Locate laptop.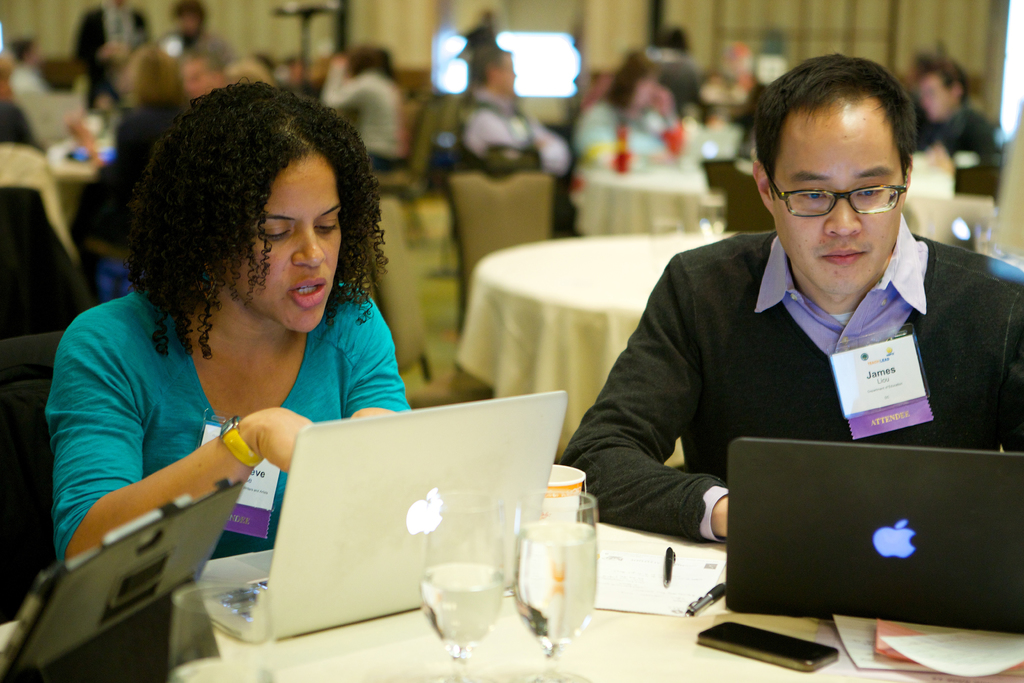
Bounding box: l=723, t=436, r=1012, b=650.
